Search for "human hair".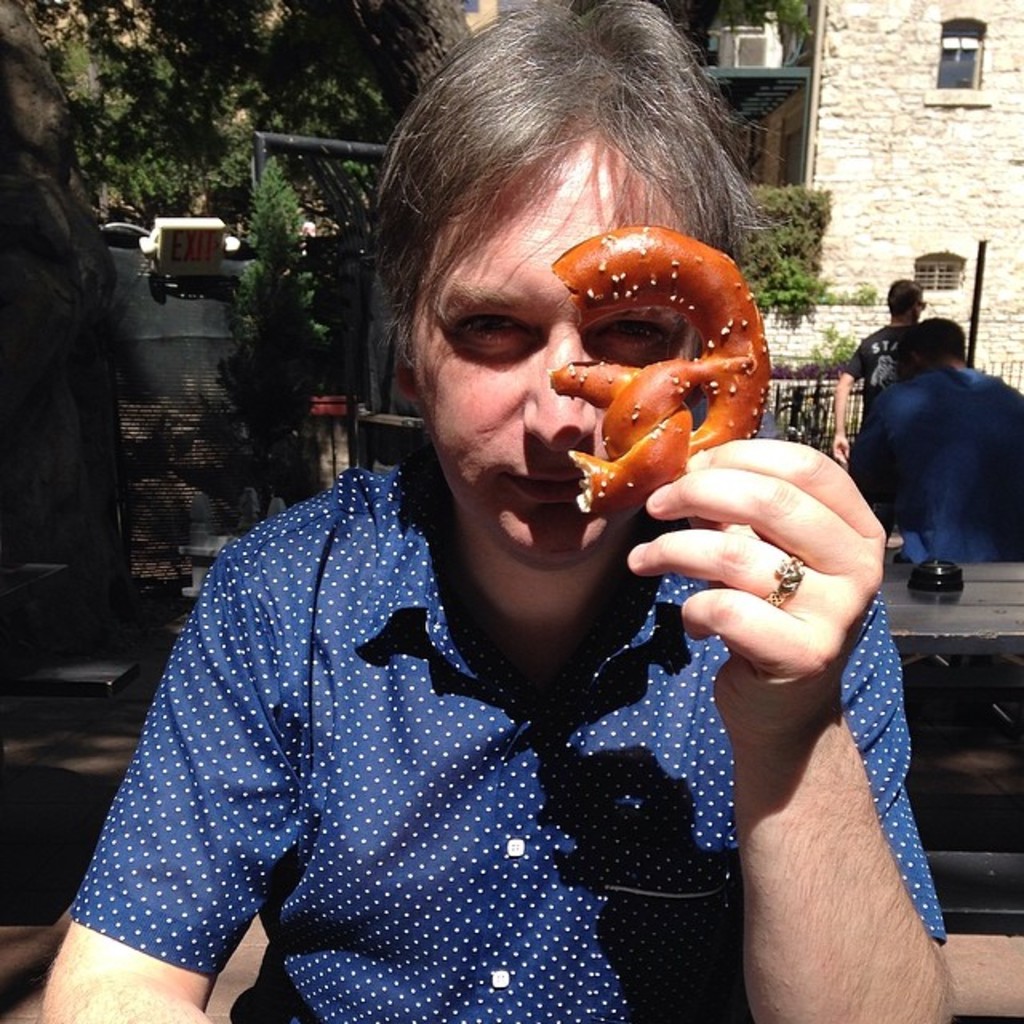
Found at 374,32,738,402.
